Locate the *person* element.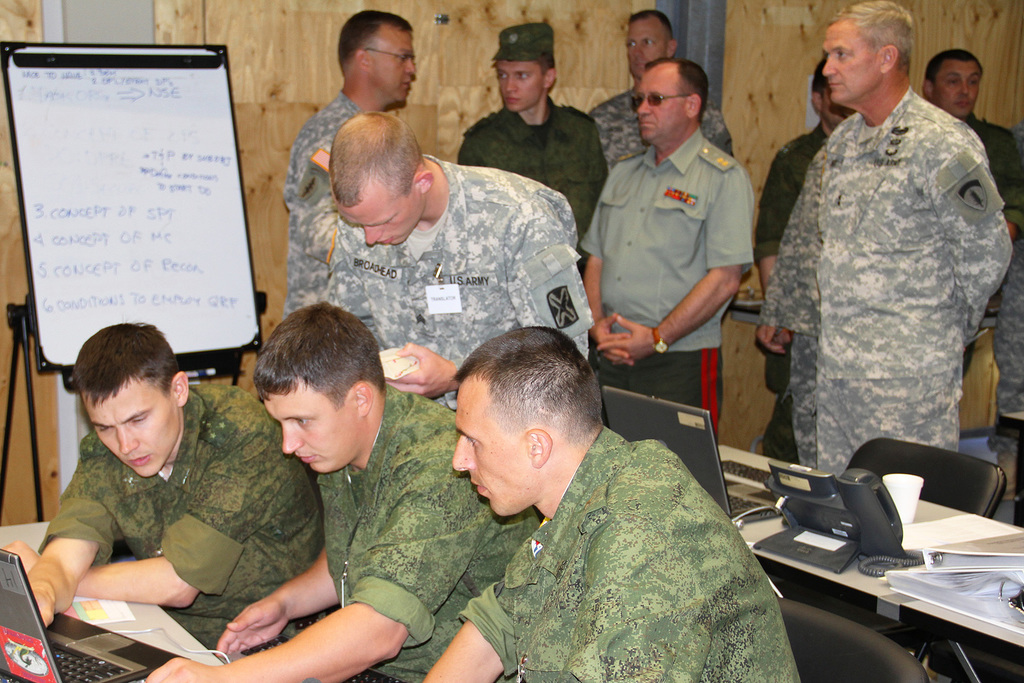
Element bbox: [left=593, top=0, right=738, bottom=160].
